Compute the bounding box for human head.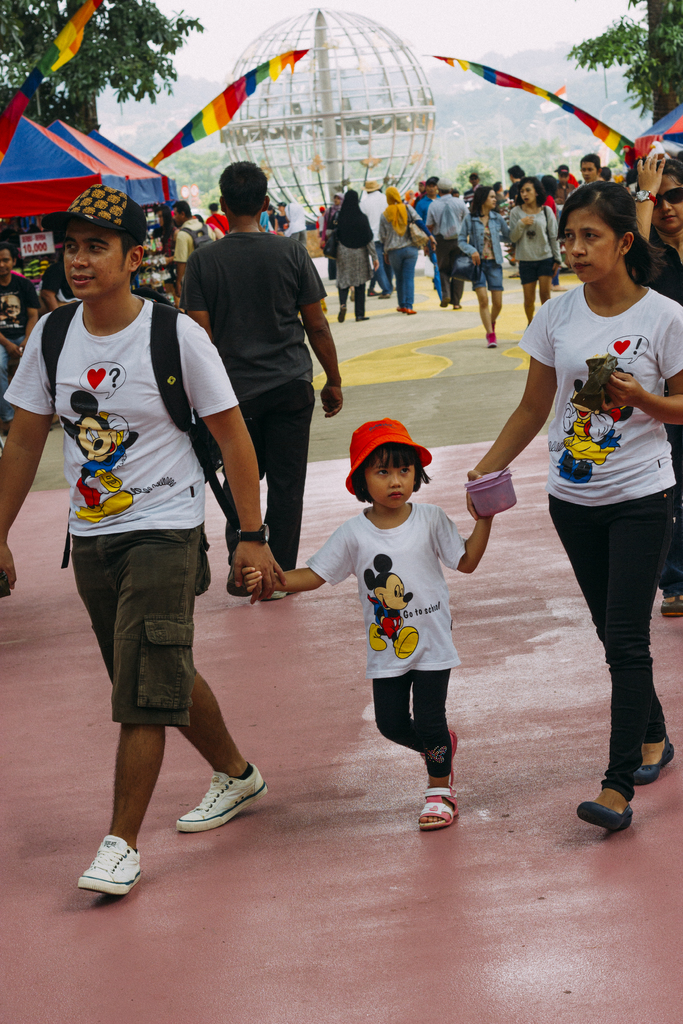
[351, 416, 437, 512].
